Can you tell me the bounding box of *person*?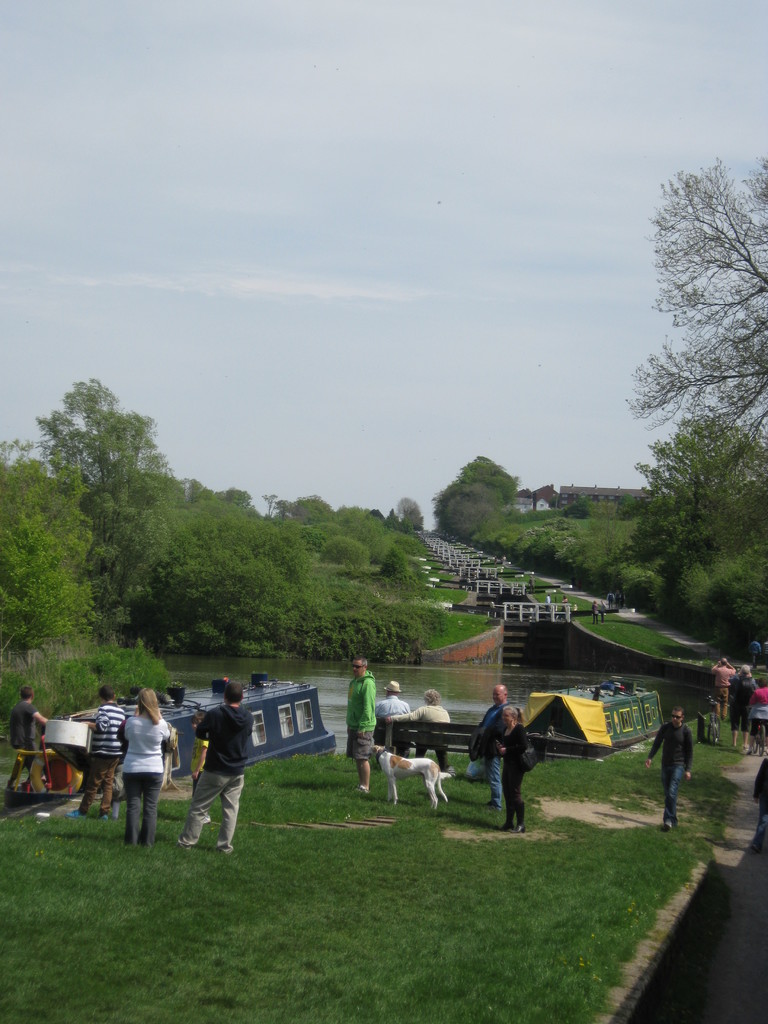
locate(408, 692, 453, 776).
